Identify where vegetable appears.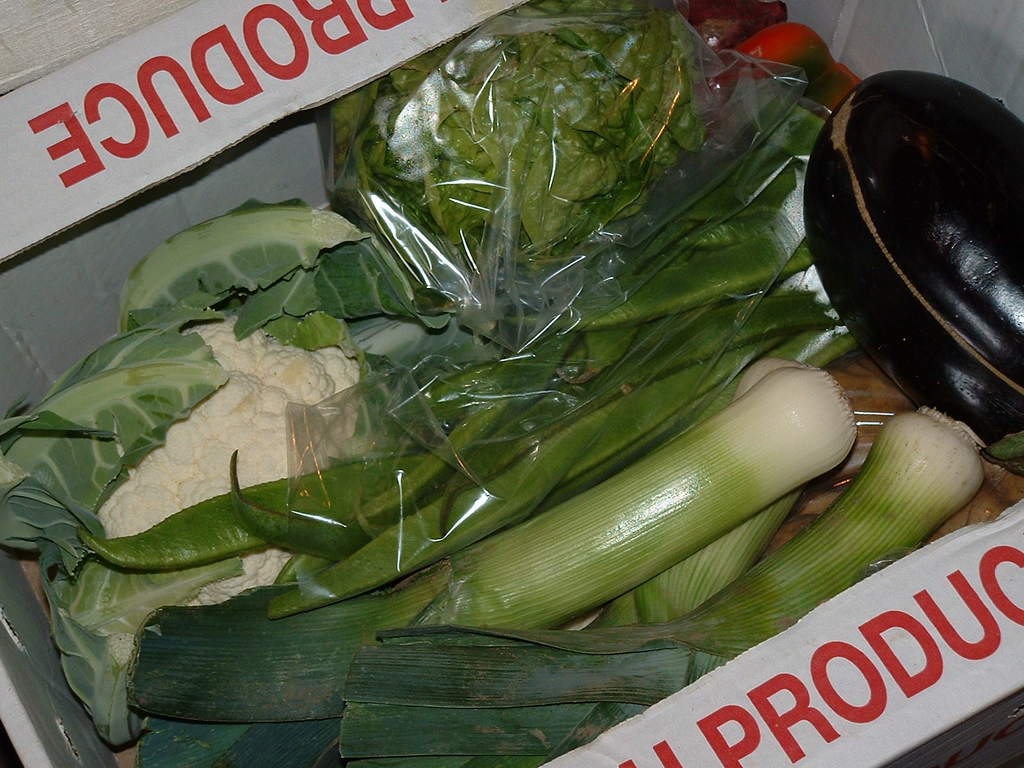
Appears at 0, 0, 1023, 767.
